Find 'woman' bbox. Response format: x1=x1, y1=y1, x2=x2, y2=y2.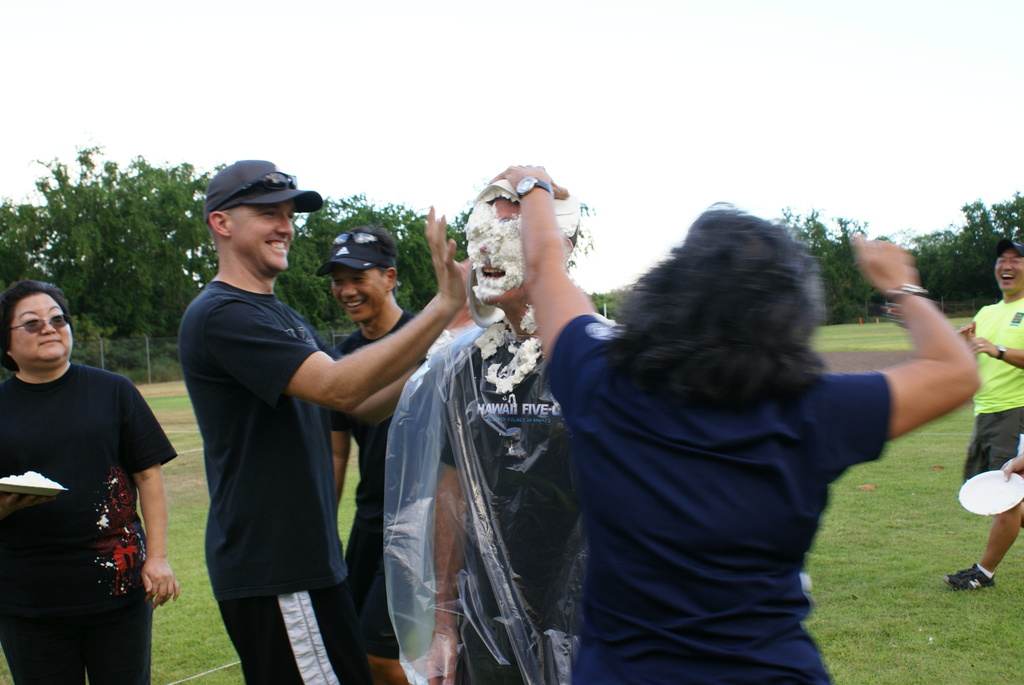
x1=0, y1=263, x2=194, y2=679.
